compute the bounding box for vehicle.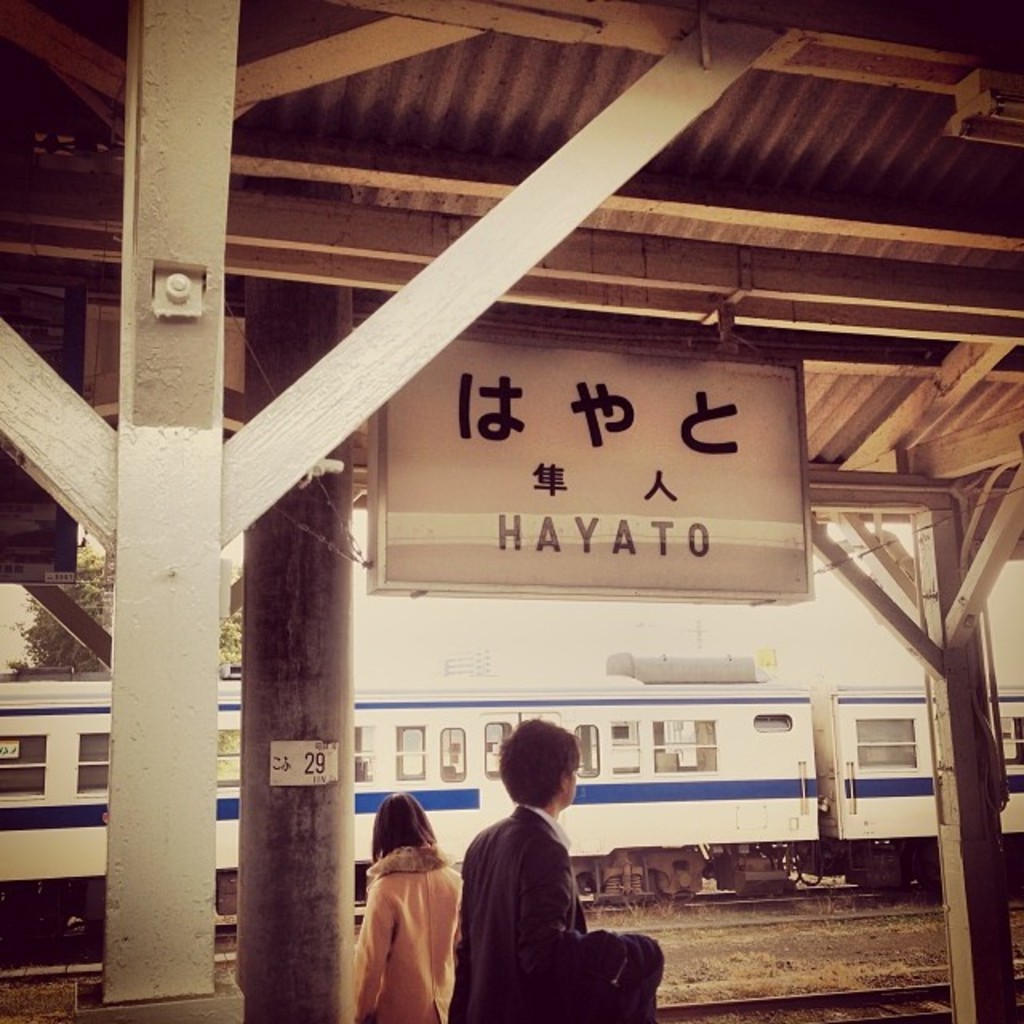
bbox=[0, 645, 1022, 949].
